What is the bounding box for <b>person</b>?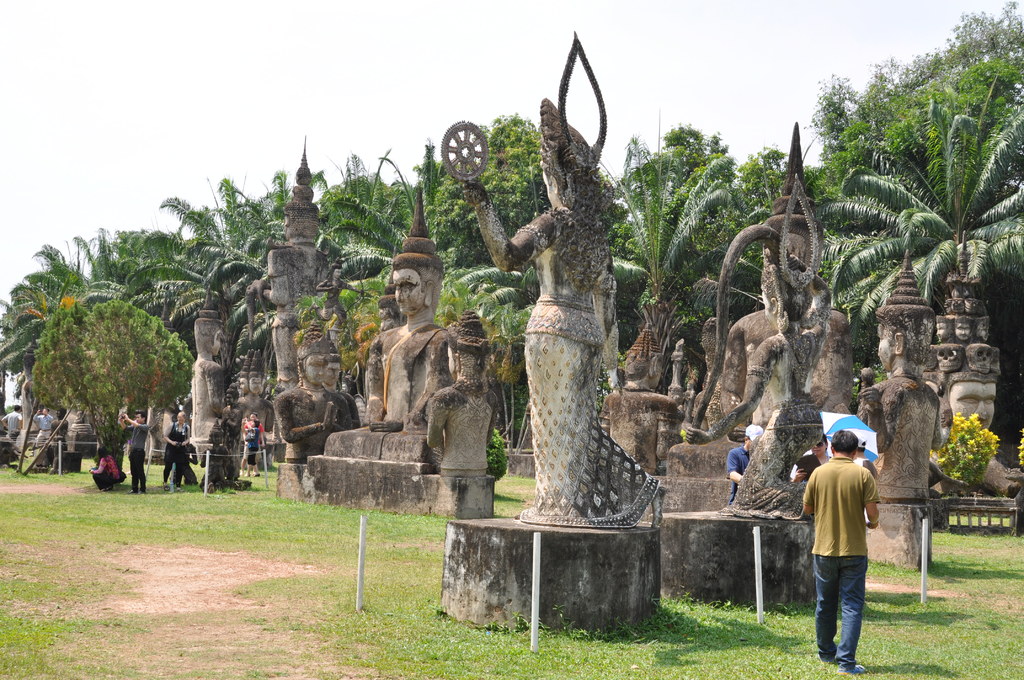
245, 412, 259, 477.
